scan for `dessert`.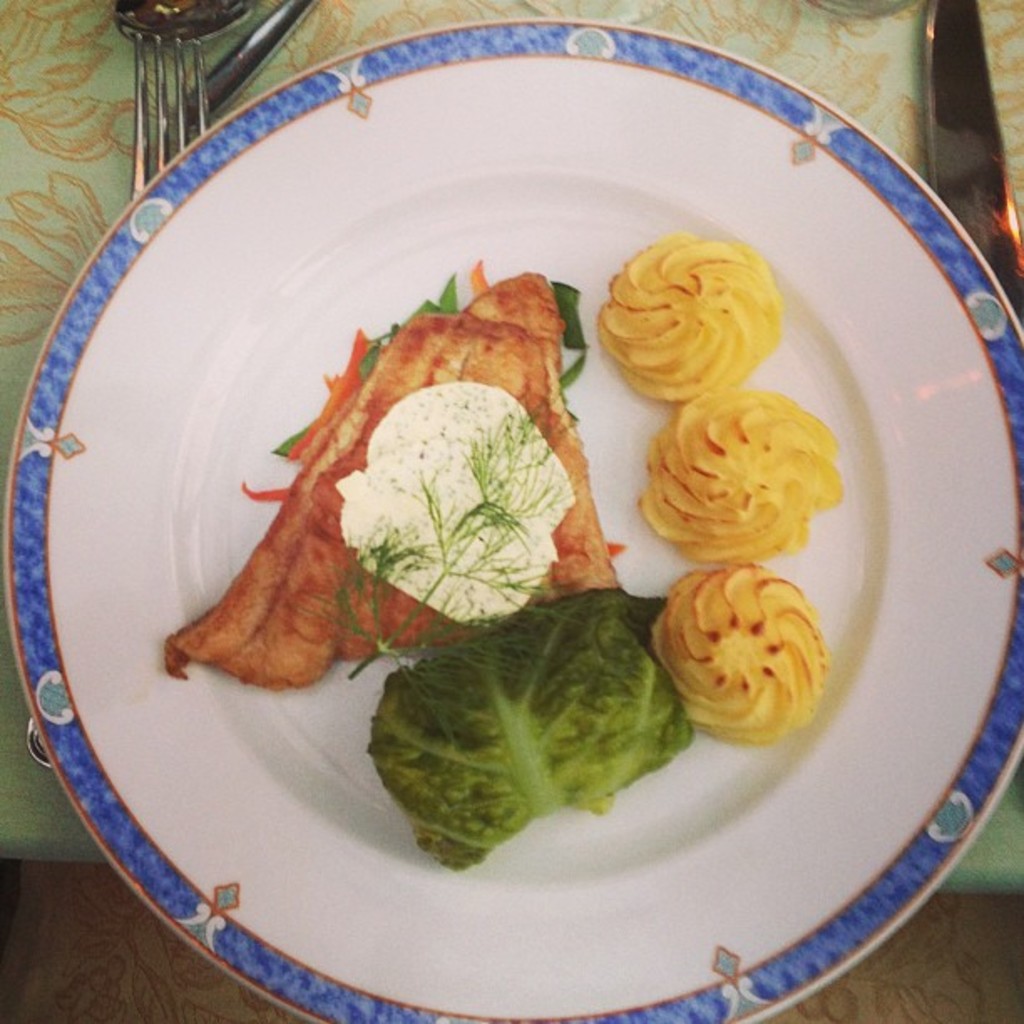
Scan result: bbox=[159, 268, 626, 686].
